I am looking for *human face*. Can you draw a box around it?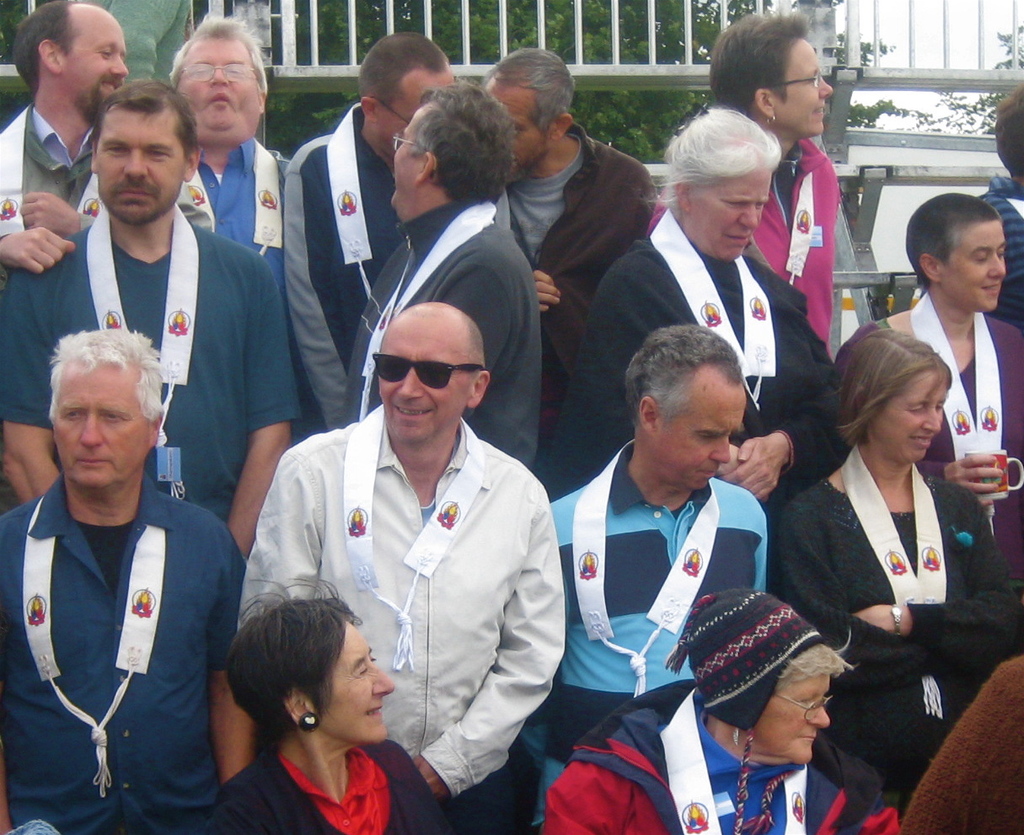
Sure, the bounding box is l=948, t=226, r=1012, b=317.
